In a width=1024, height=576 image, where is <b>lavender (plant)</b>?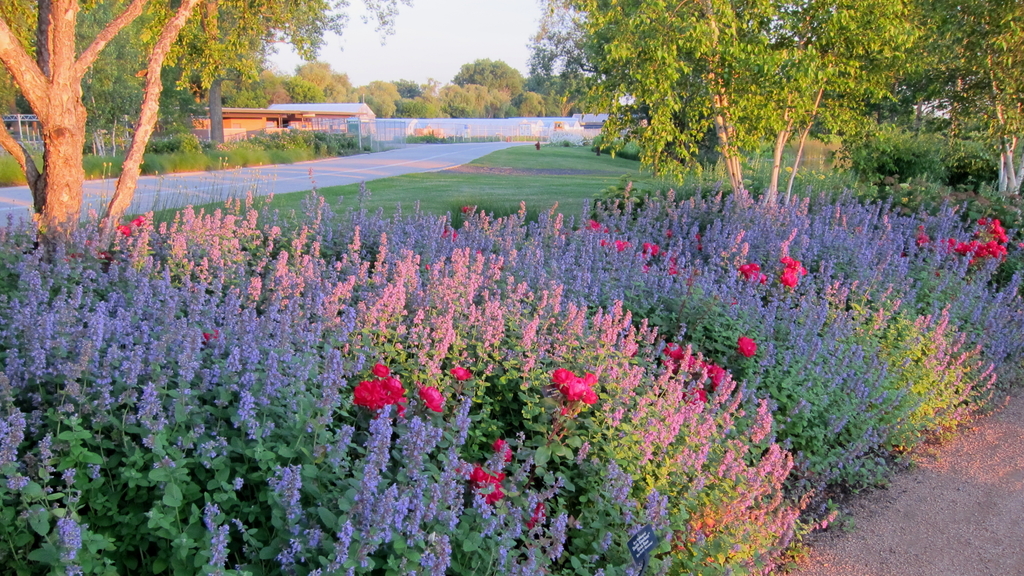
<box>214,474,245,500</box>.
